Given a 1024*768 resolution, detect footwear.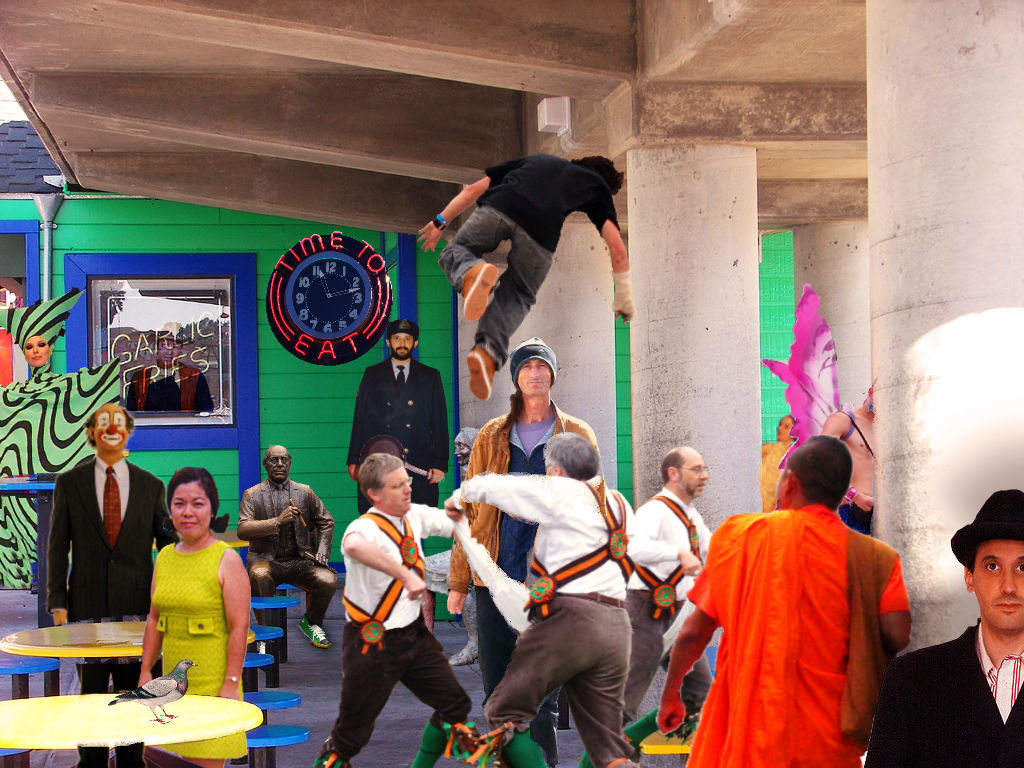
detection(447, 648, 476, 668).
